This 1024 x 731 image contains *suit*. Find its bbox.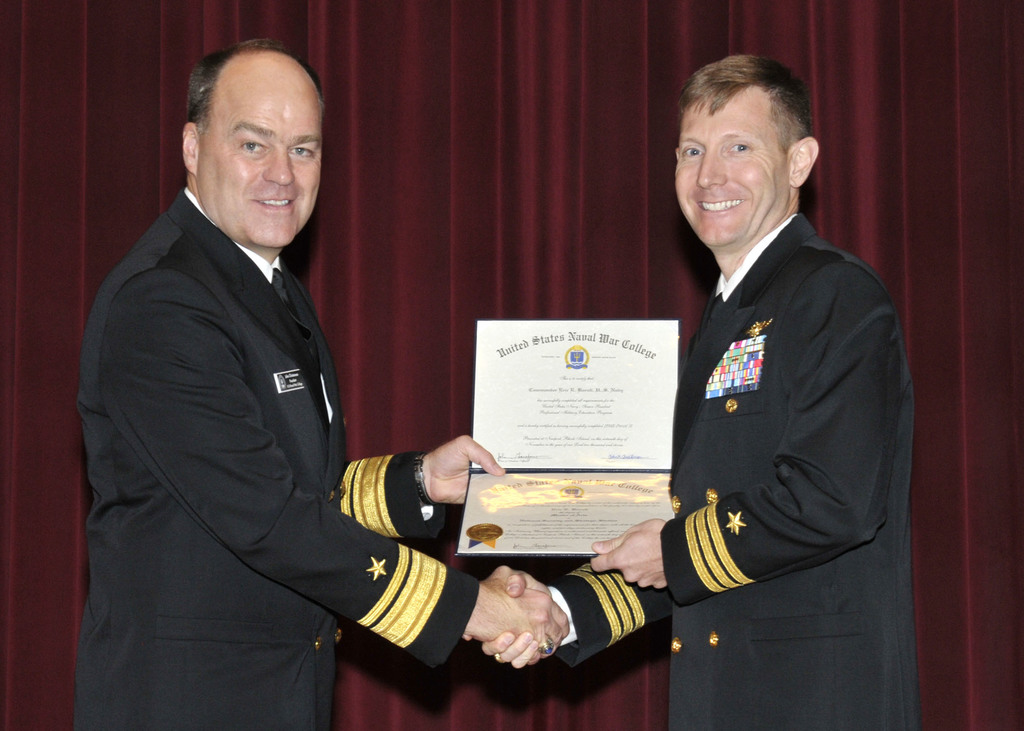
(x1=76, y1=186, x2=480, y2=730).
